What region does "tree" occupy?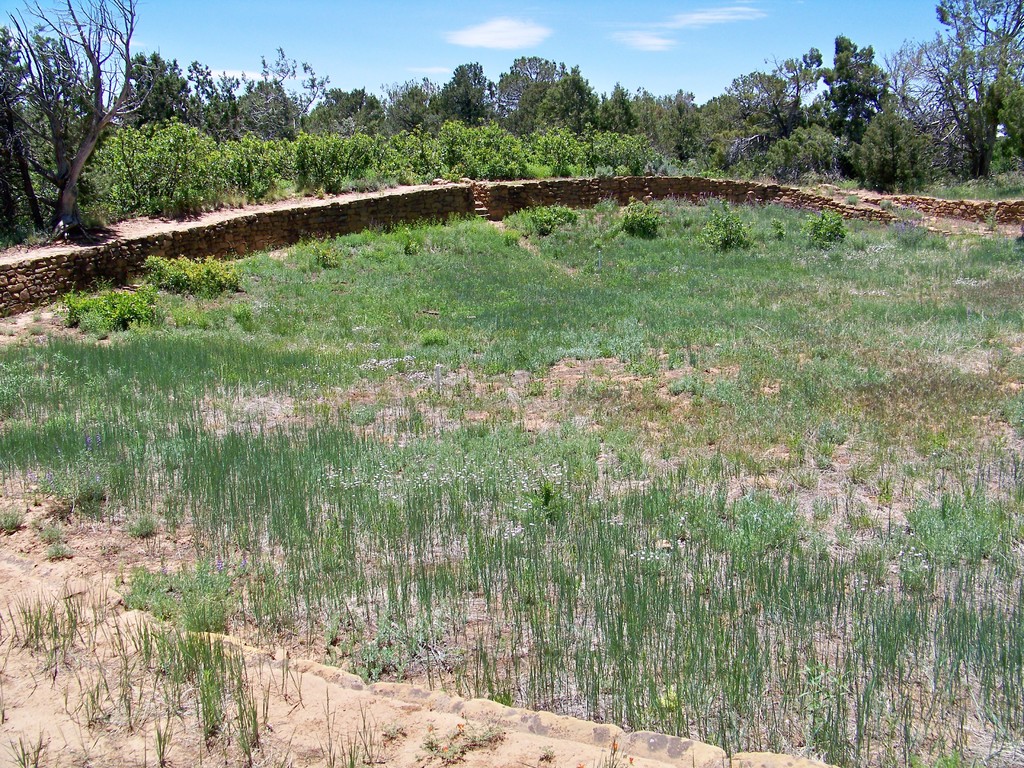
444 63 496 122.
